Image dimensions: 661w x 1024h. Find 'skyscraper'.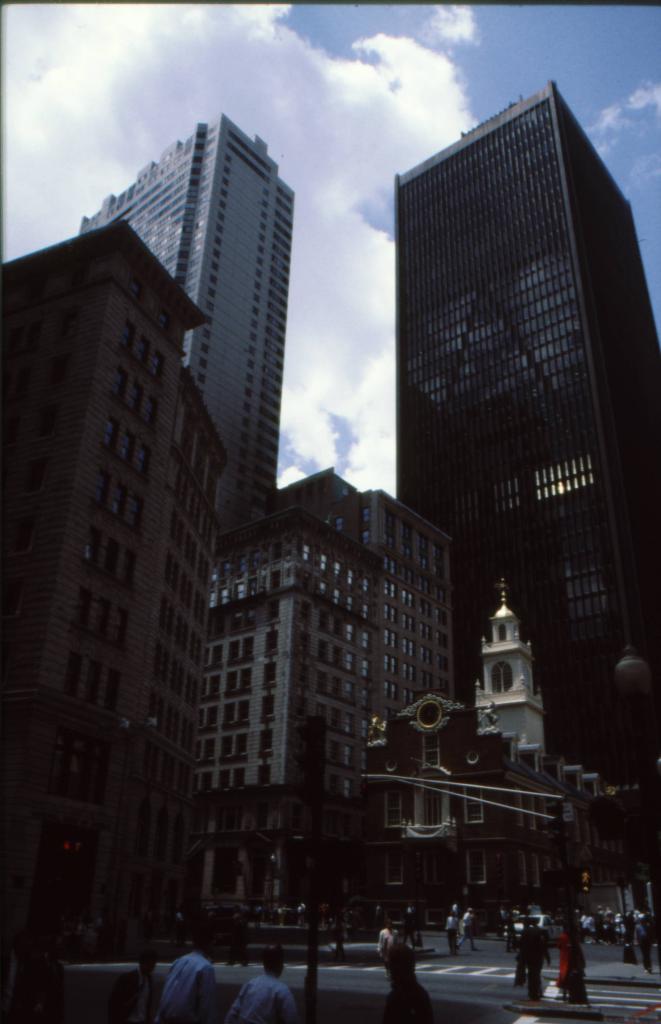
{"left": 19, "top": 51, "right": 293, "bottom": 928}.
